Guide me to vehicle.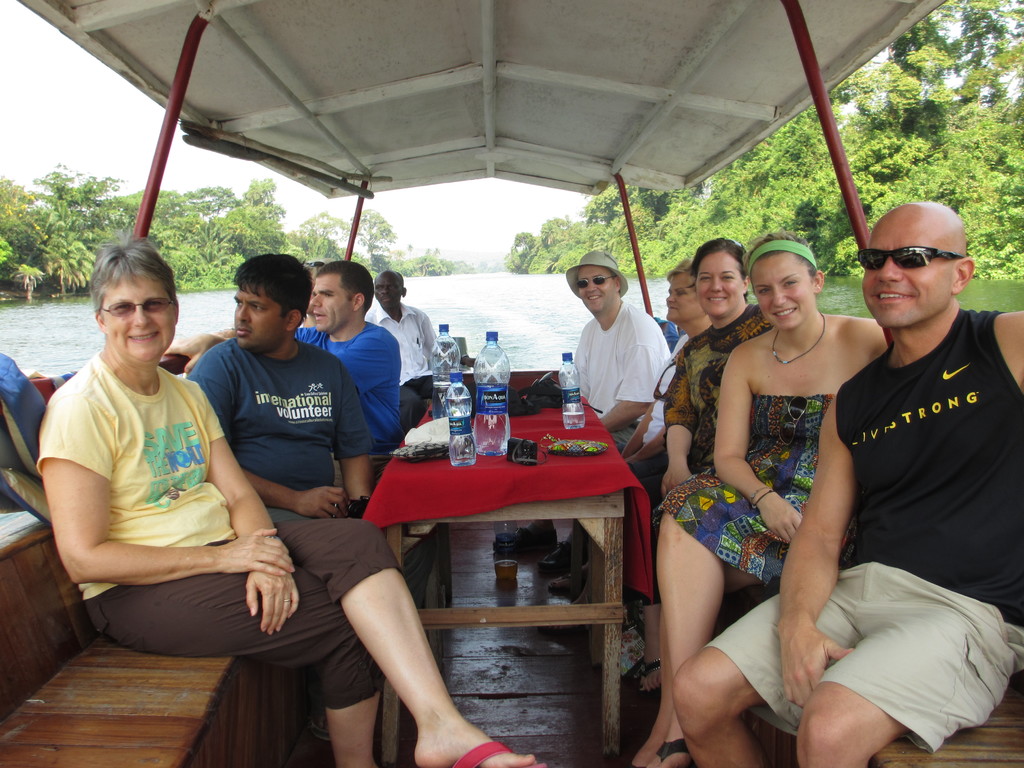
Guidance: [left=0, top=0, right=1023, bottom=767].
